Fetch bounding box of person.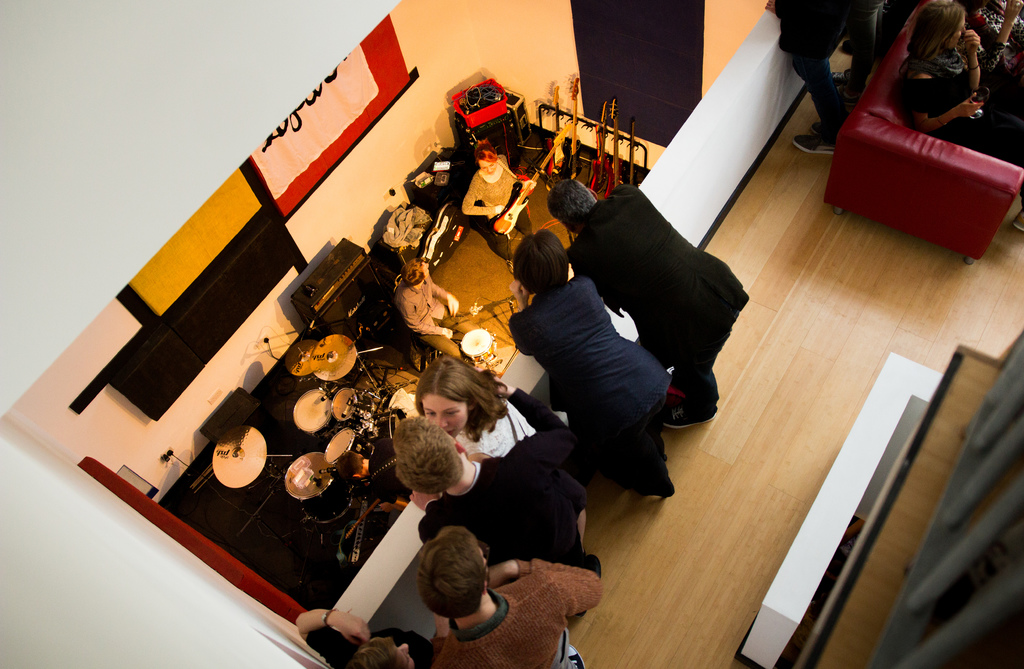
Bbox: [left=394, top=415, right=610, bottom=575].
